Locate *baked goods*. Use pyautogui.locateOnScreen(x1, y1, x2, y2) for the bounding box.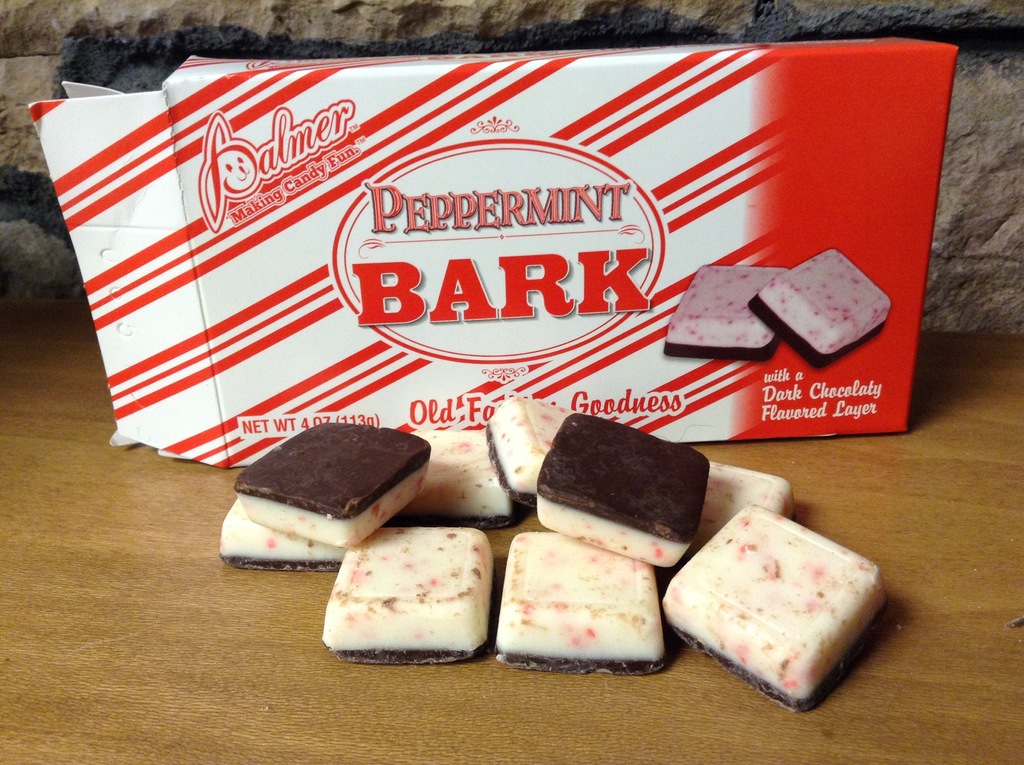
pyautogui.locateOnScreen(665, 264, 797, 361).
